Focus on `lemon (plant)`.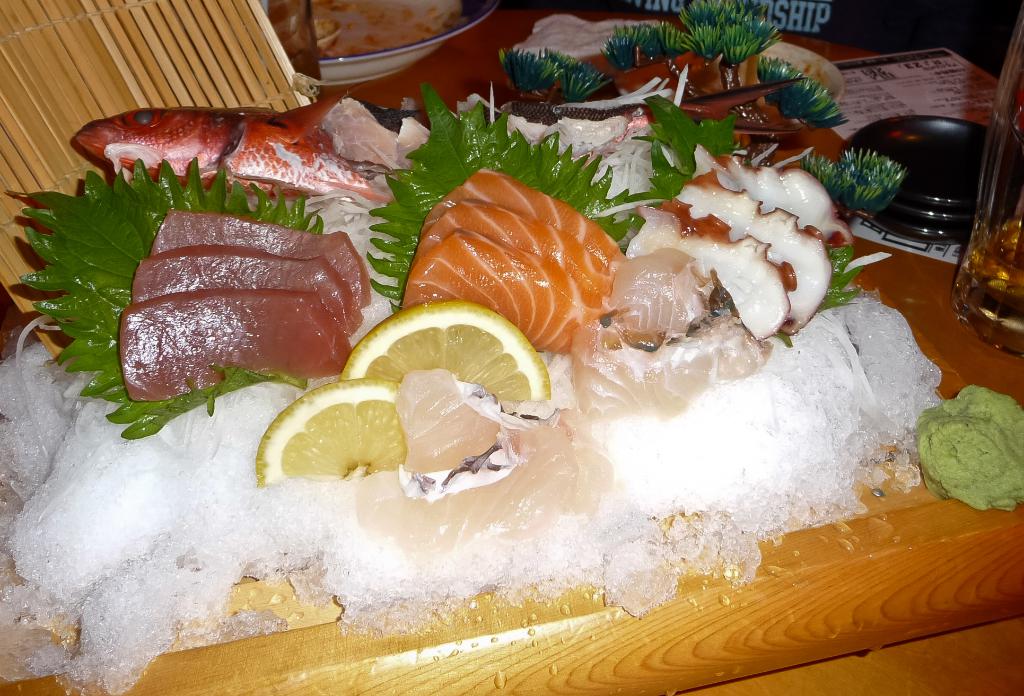
Focused at box=[340, 298, 552, 402].
